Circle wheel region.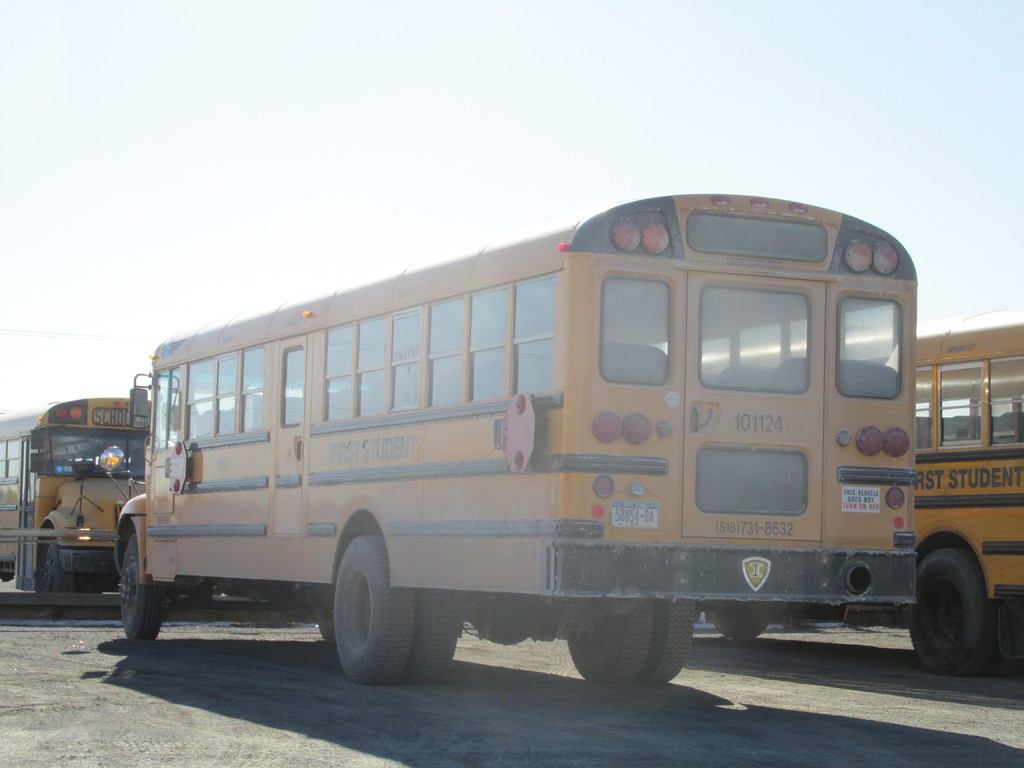
Region: [left=114, top=528, right=175, bottom=639].
